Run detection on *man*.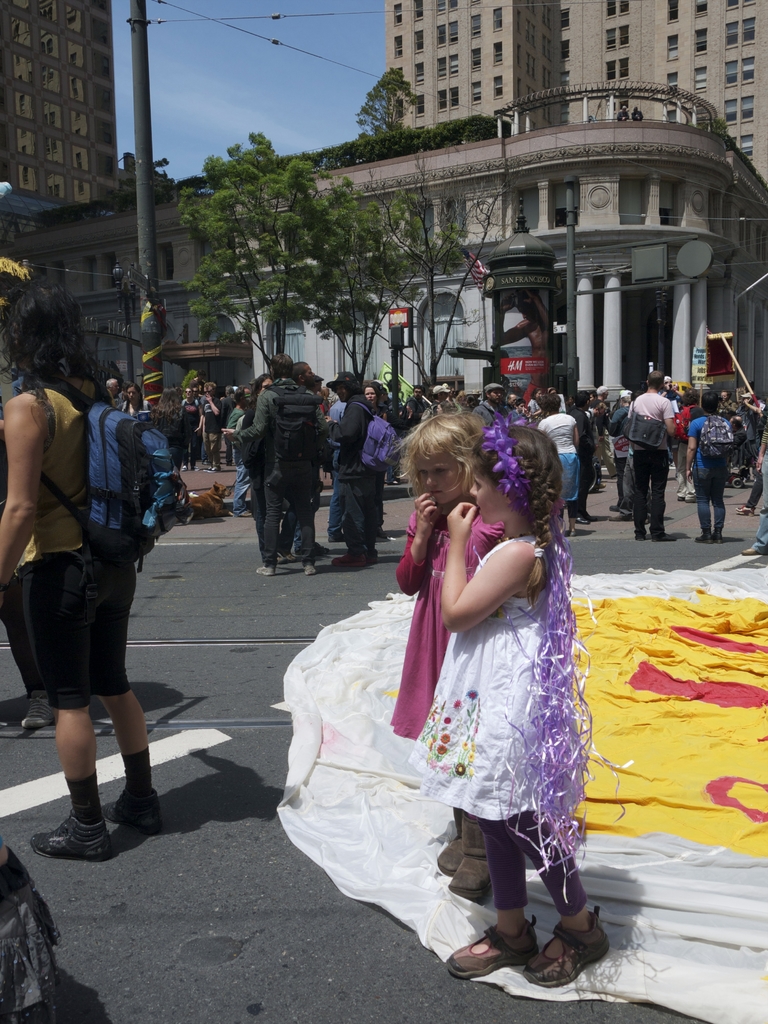
Result: (223, 349, 324, 578).
